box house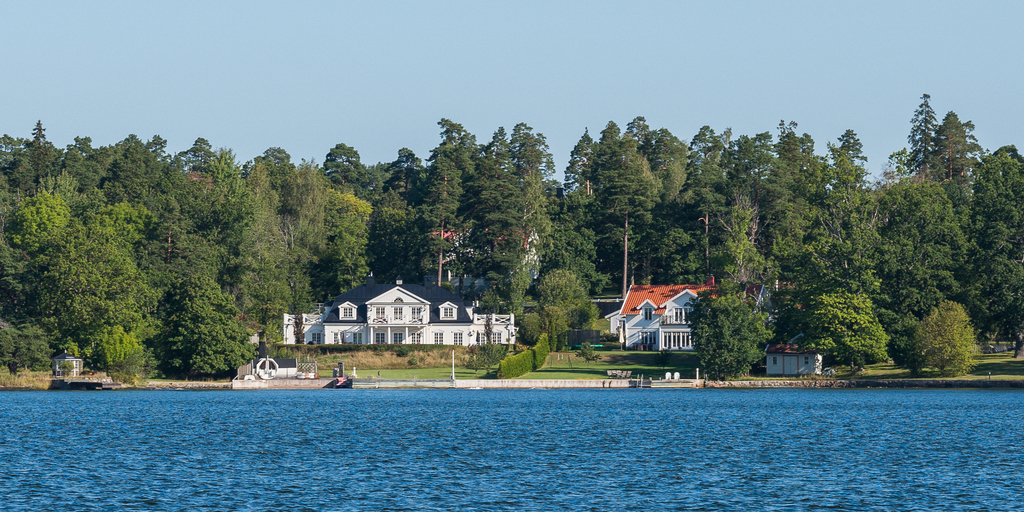
pyautogui.locateOnScreen(590, 275, 723, 347)
